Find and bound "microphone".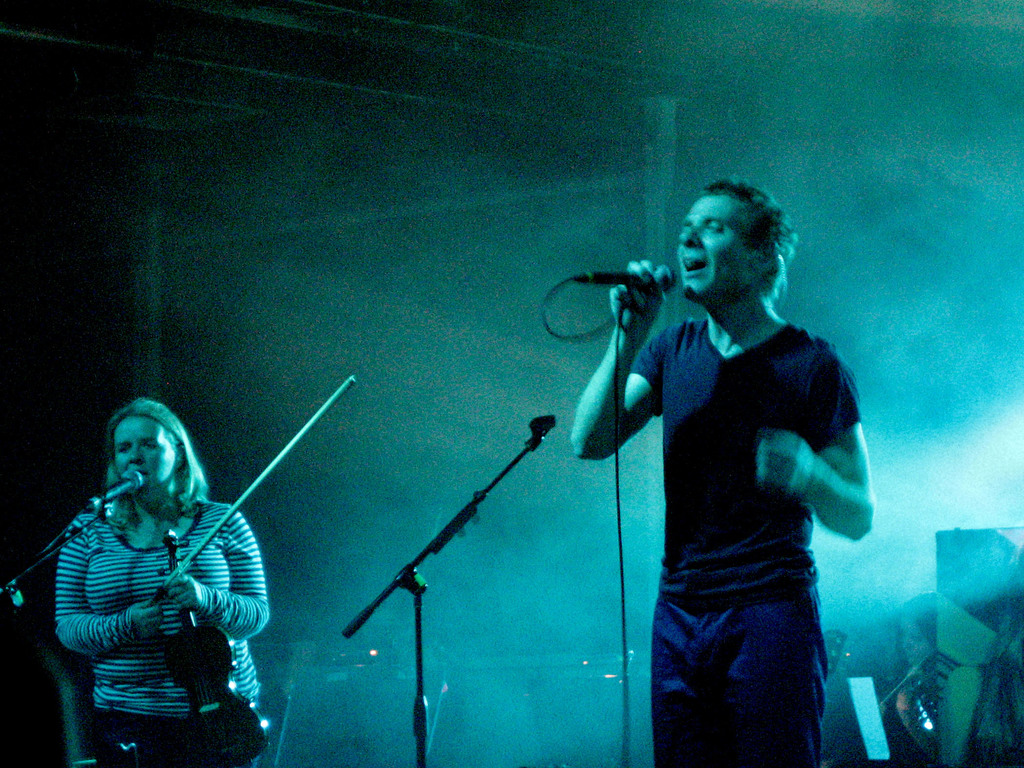
Bound: {"left": 82, "top": 474, "right": 144, "bottom": 509}.
